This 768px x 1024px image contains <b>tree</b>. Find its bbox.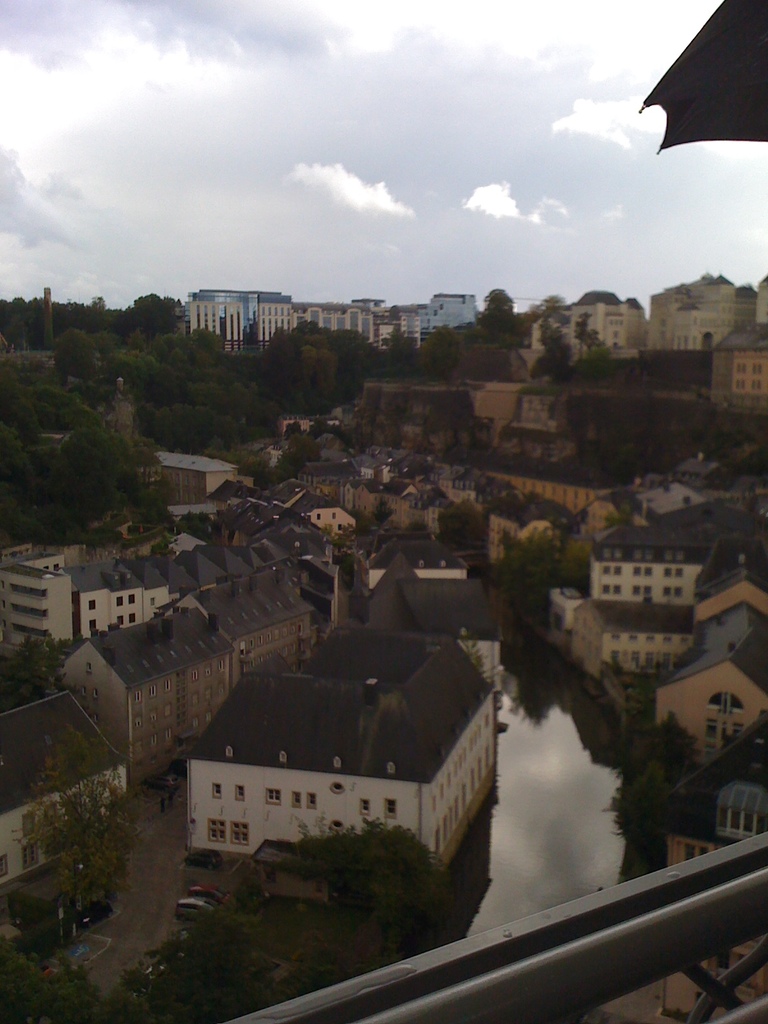
(left=284, top=420, right=305, bottom=441).
